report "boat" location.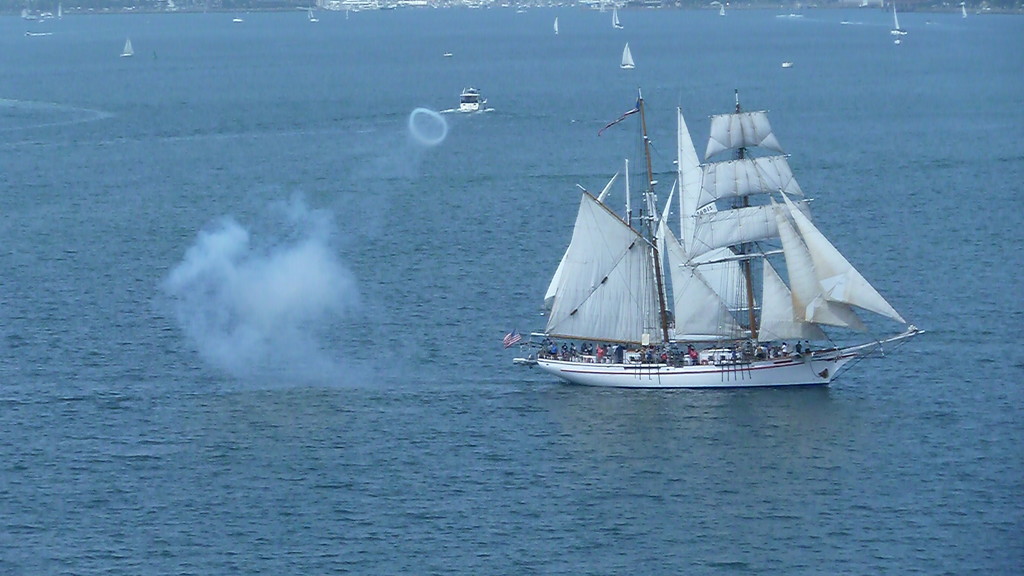
Report: pyautogui.locateOnScreen(119, 31, 140, 56).
